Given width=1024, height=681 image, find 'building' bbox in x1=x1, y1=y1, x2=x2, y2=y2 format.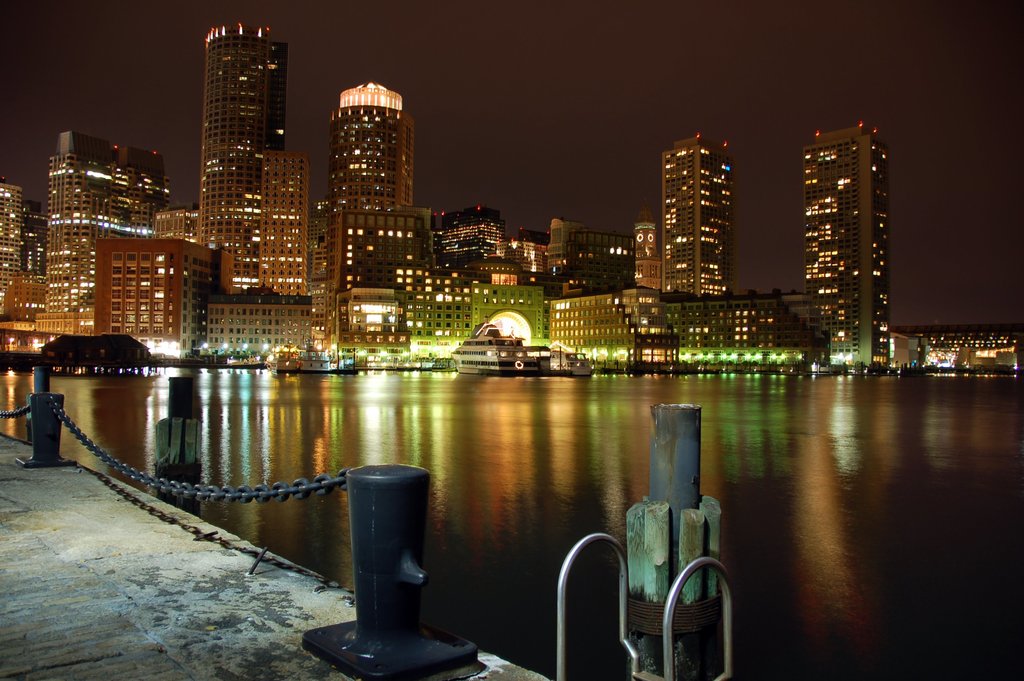
x1=469, y1=284, x2=543, y2=342.
